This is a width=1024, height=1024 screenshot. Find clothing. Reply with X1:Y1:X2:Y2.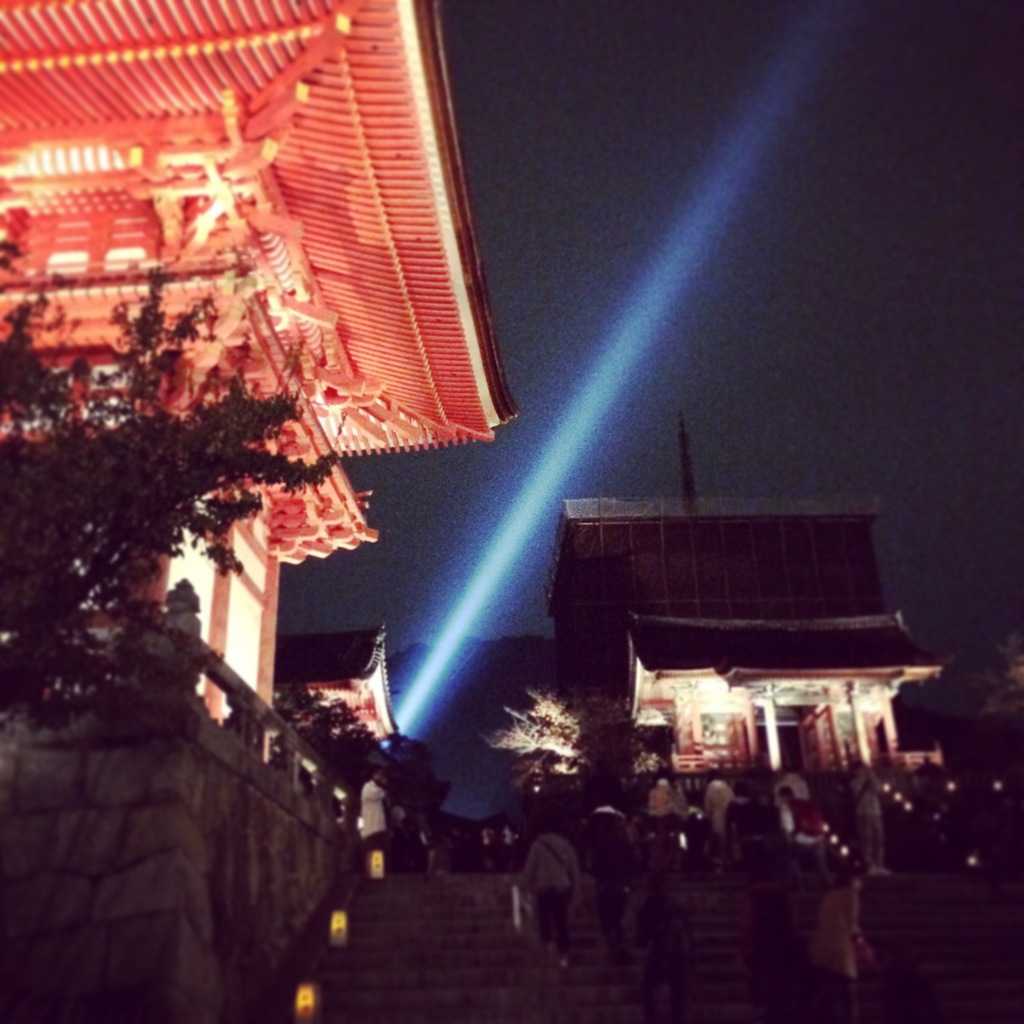
584:803:641:944.
